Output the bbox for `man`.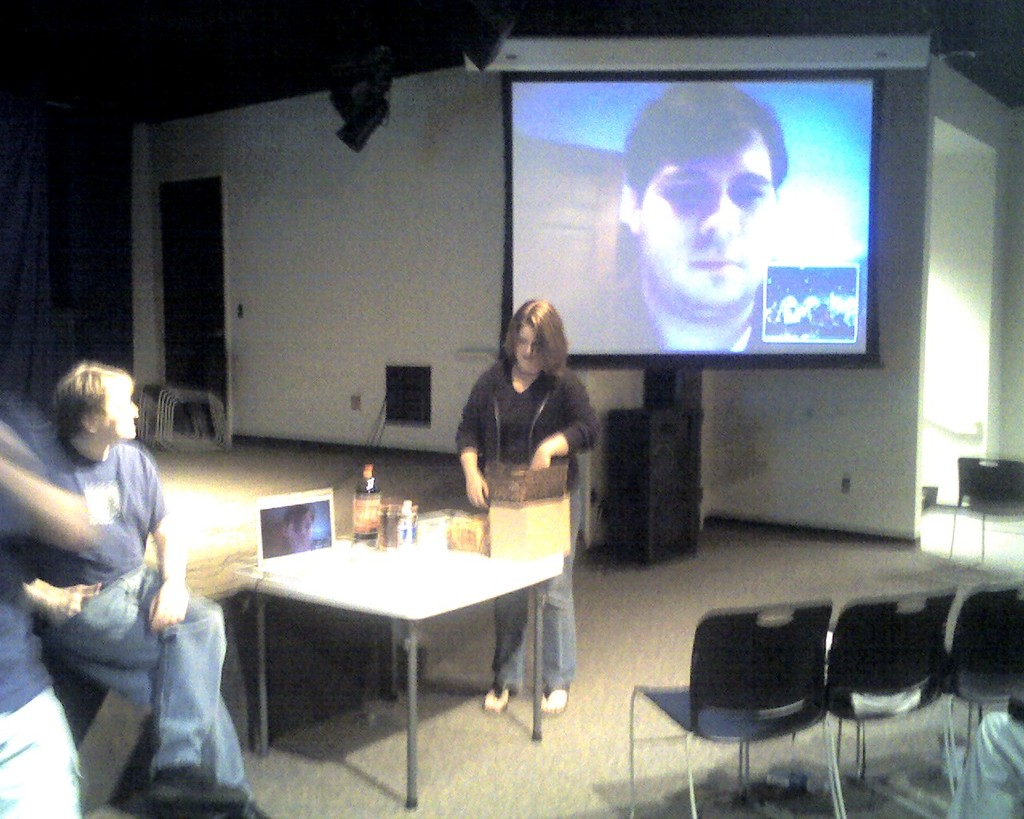
<box>514,75,878,350</box>.
